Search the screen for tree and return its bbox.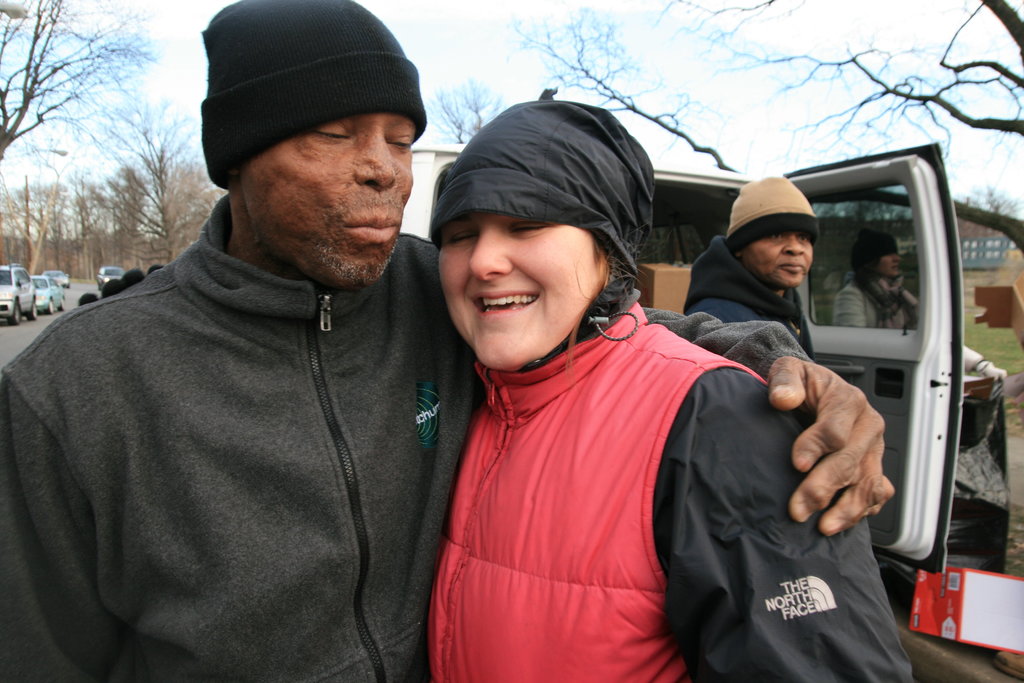
Found: {"left": 420, "top": 72, "right": 522, "bottom": 145}.
